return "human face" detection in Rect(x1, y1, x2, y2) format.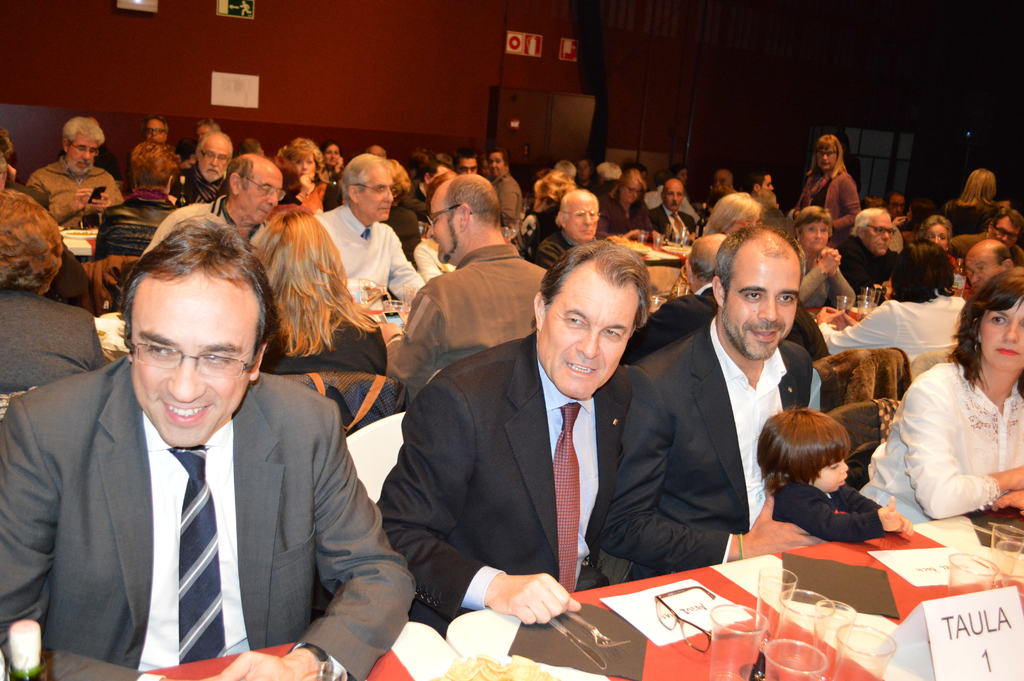
Rect(663, 182, 683, 212).
